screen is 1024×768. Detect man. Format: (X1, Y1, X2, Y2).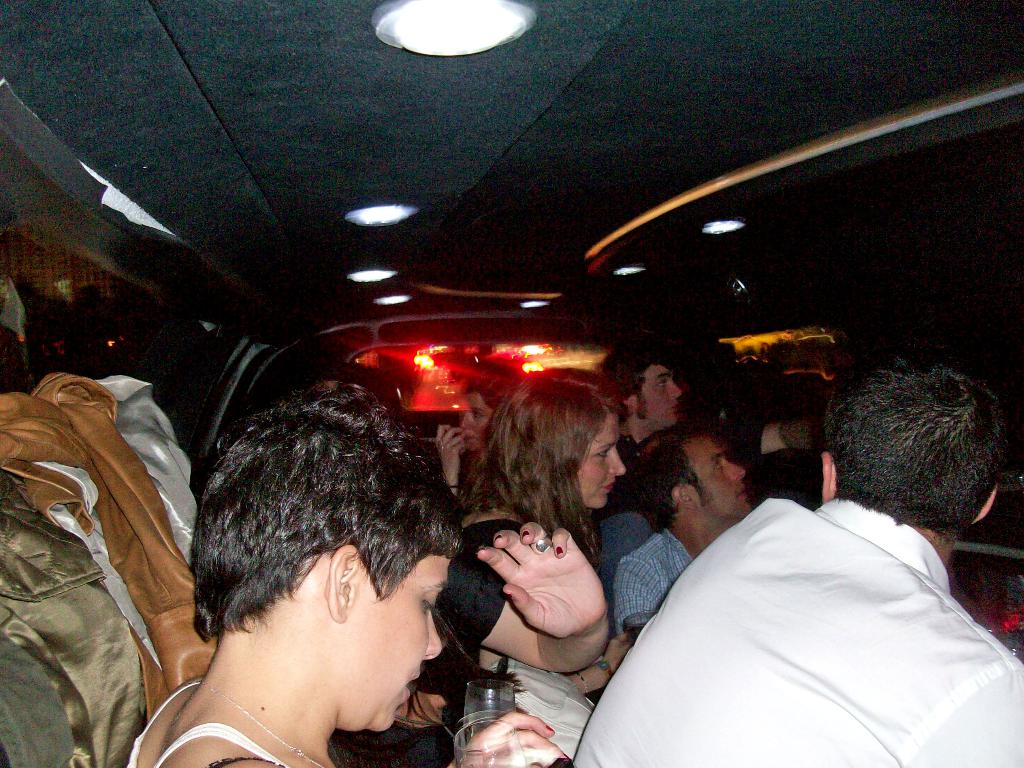
(562, 374, 1023, 756).
